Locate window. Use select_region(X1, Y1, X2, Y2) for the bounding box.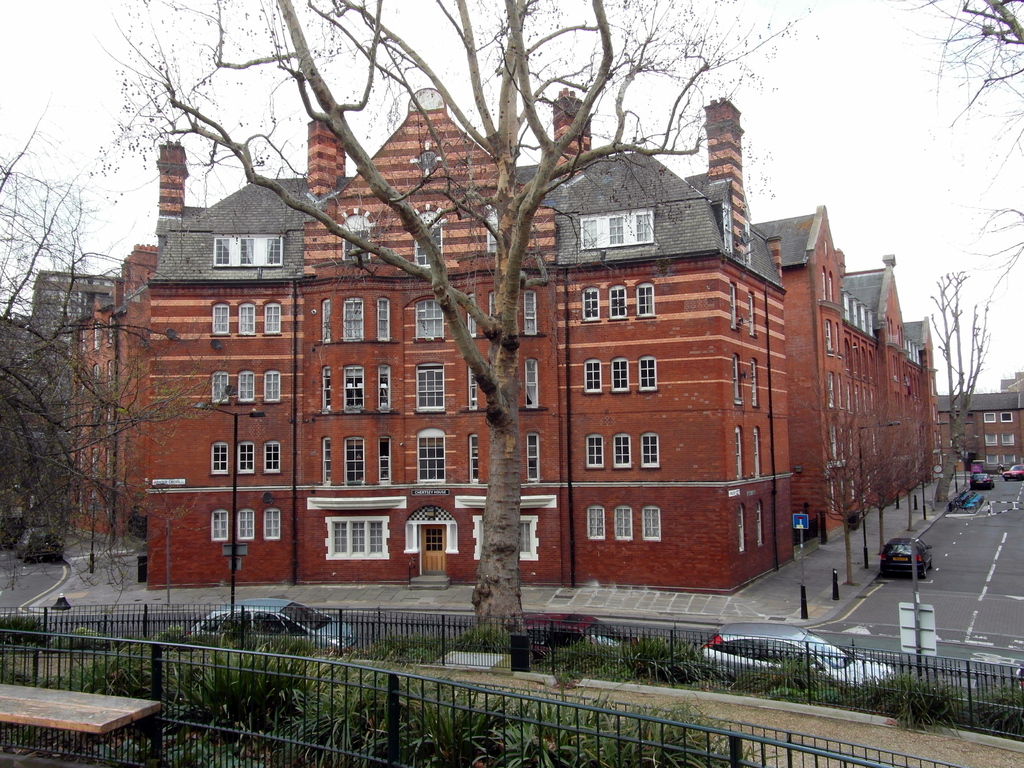
select_region(751, 359, 756, 404).
